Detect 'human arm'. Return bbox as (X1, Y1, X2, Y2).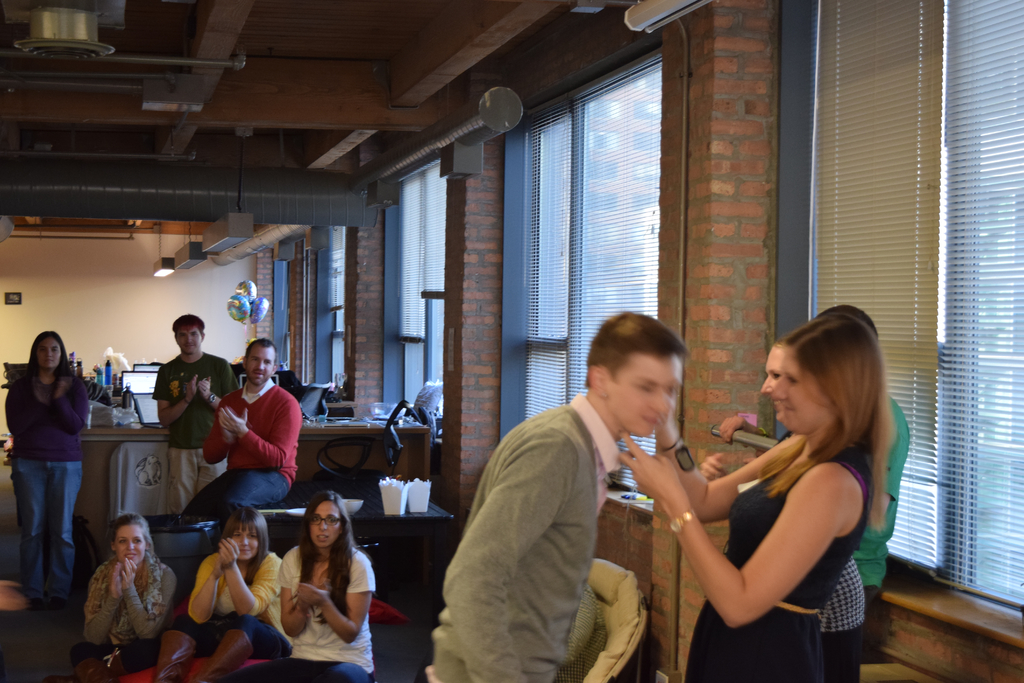
(120, 550, 175, 635).
